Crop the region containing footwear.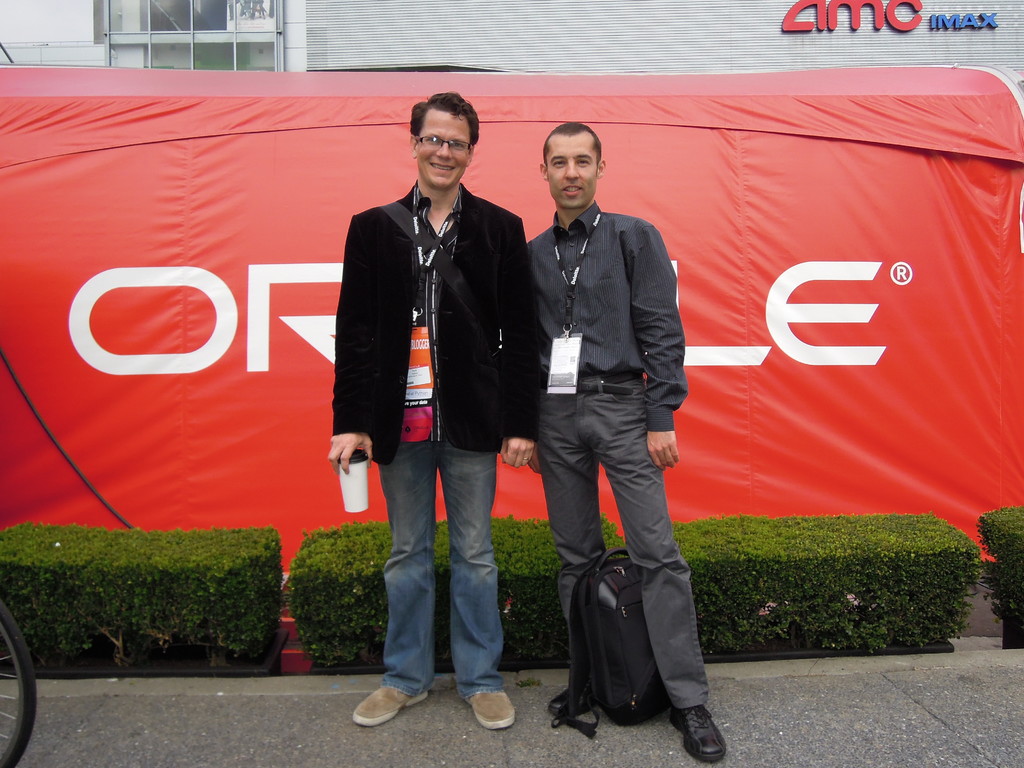
Crop region: 470, 689, 515, 729.
